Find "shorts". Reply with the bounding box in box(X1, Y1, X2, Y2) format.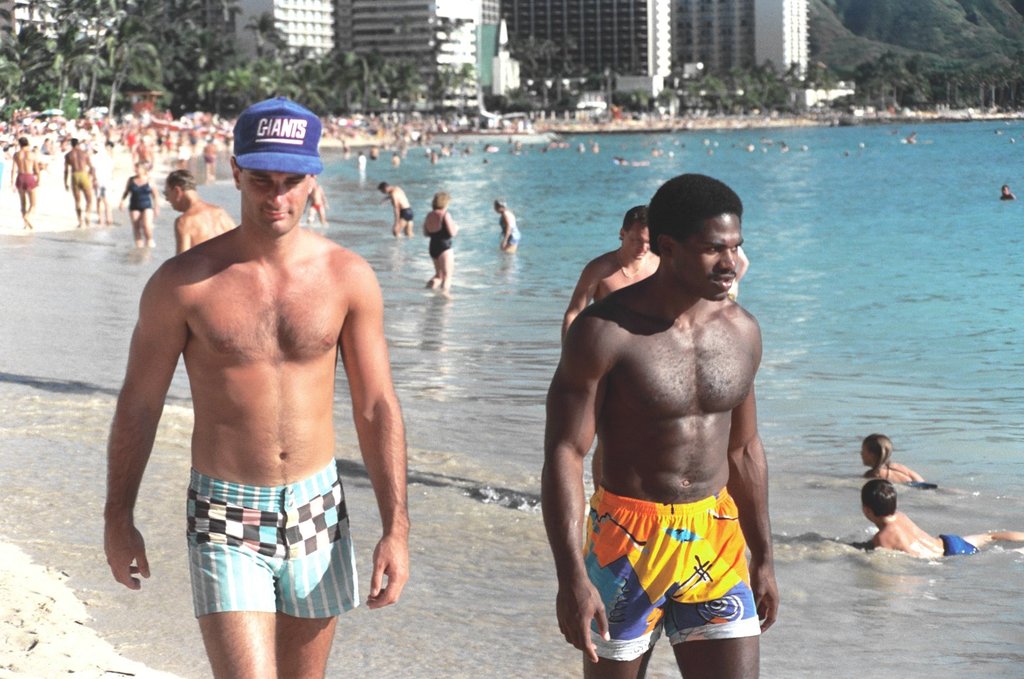
box(940, 534, 981, 557).
